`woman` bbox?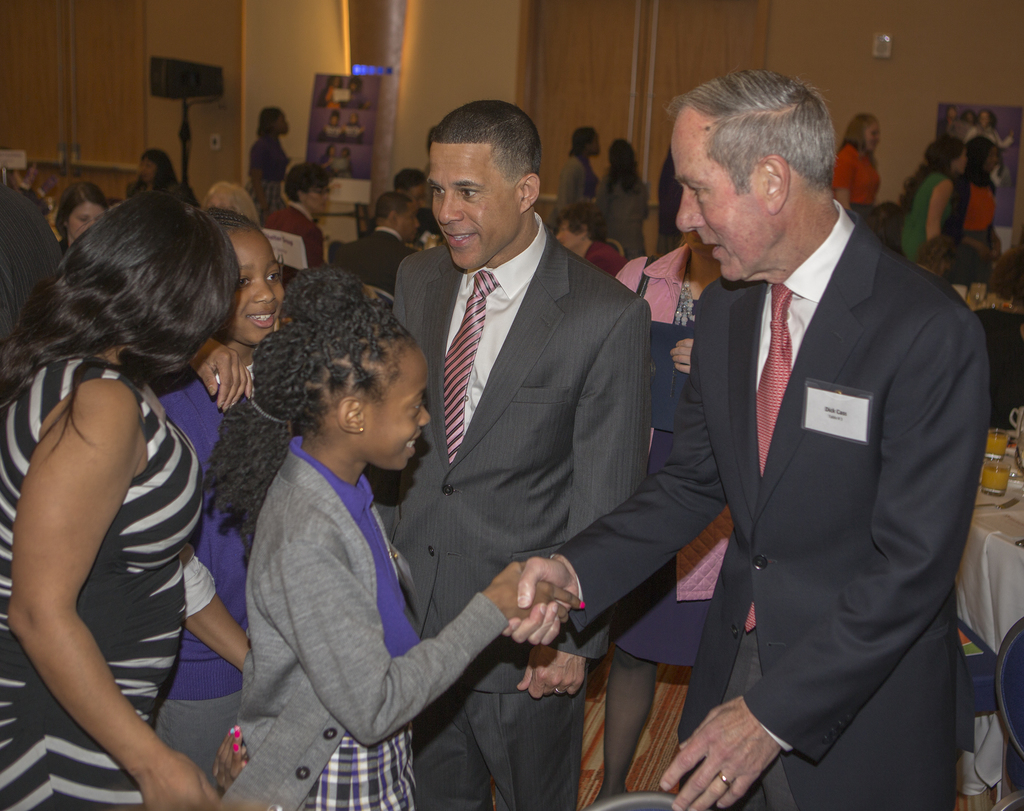
select_region(549, 123, 599, 236)
